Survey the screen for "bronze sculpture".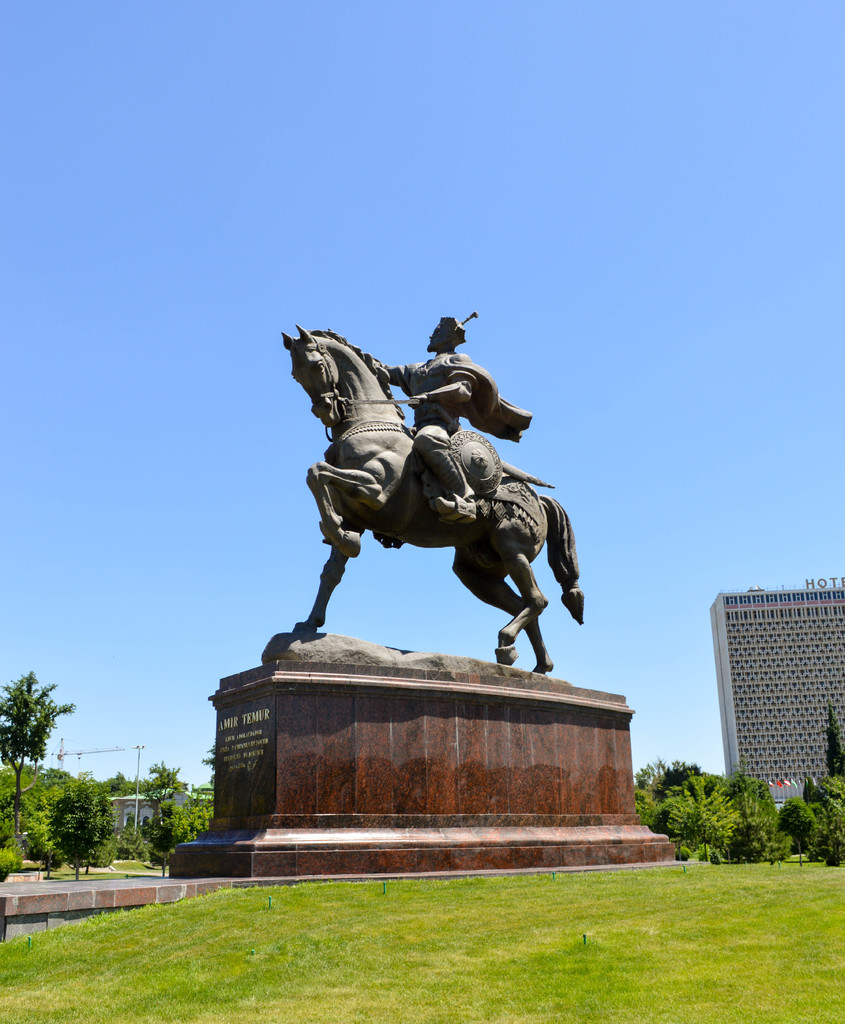
Survey found: Rect(272, 312, 589, 666).
